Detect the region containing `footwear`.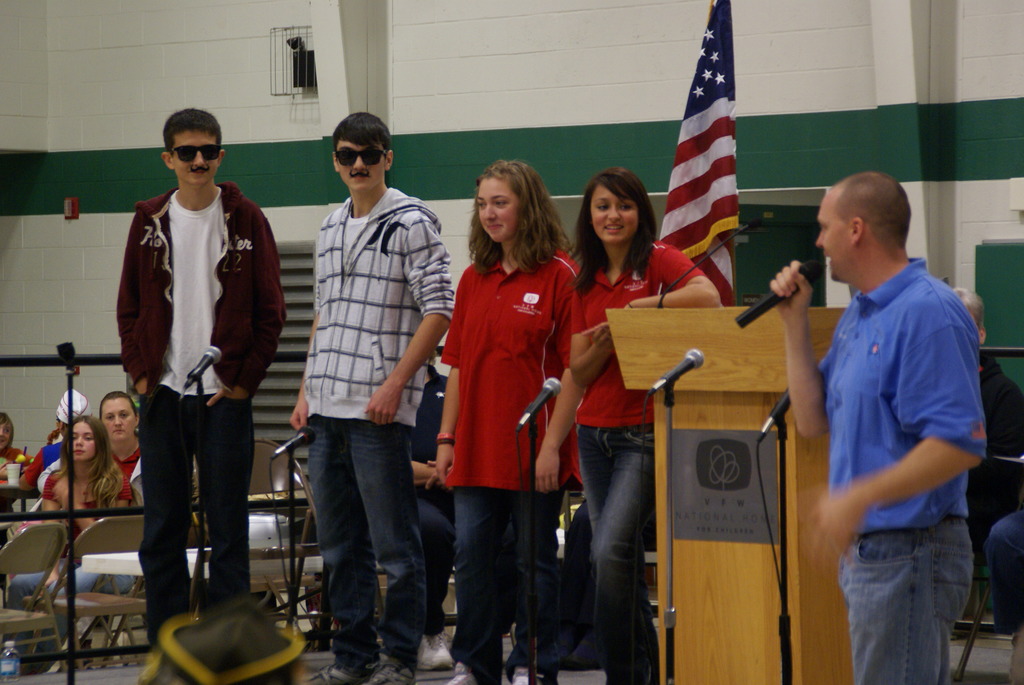
bbox(408, 631, 459, 672).
